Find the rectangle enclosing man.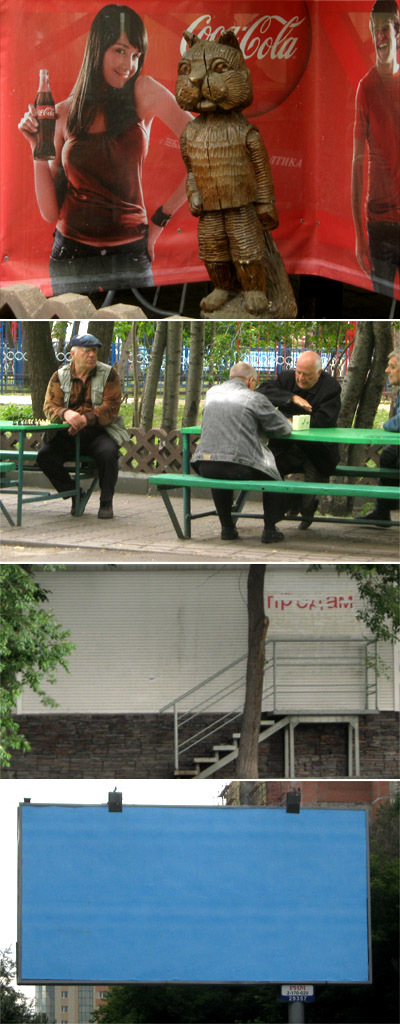
left=352, top=4, right=399, bottom=297.
